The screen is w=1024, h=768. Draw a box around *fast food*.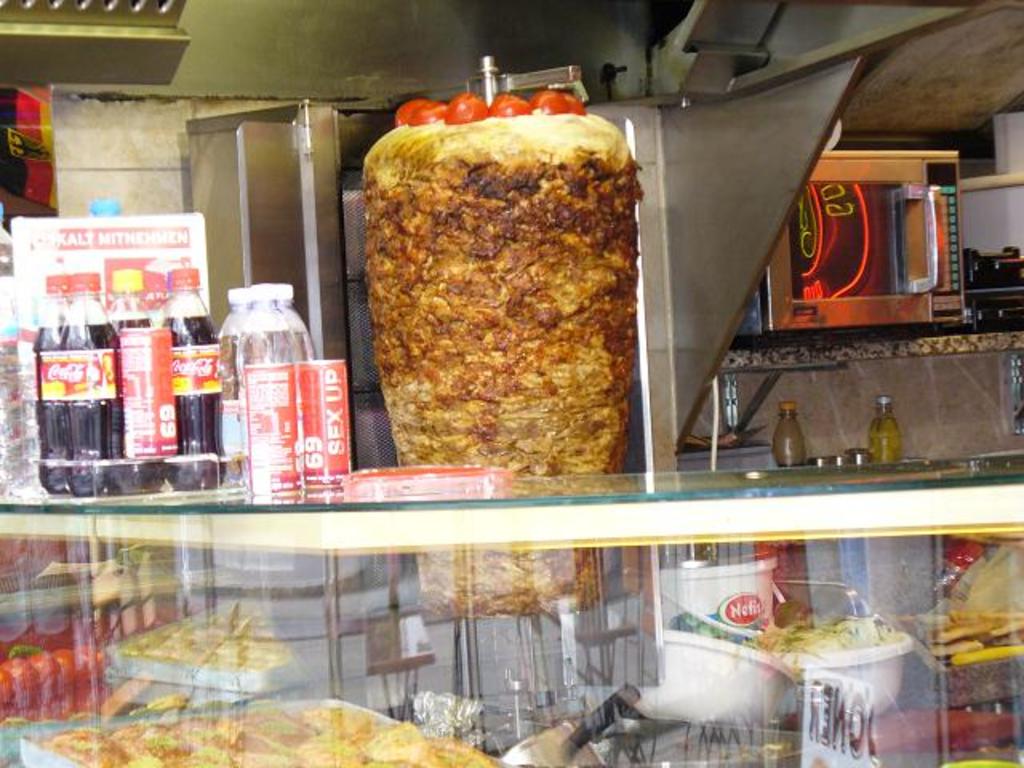
<box>344,90,682,613</box>.
